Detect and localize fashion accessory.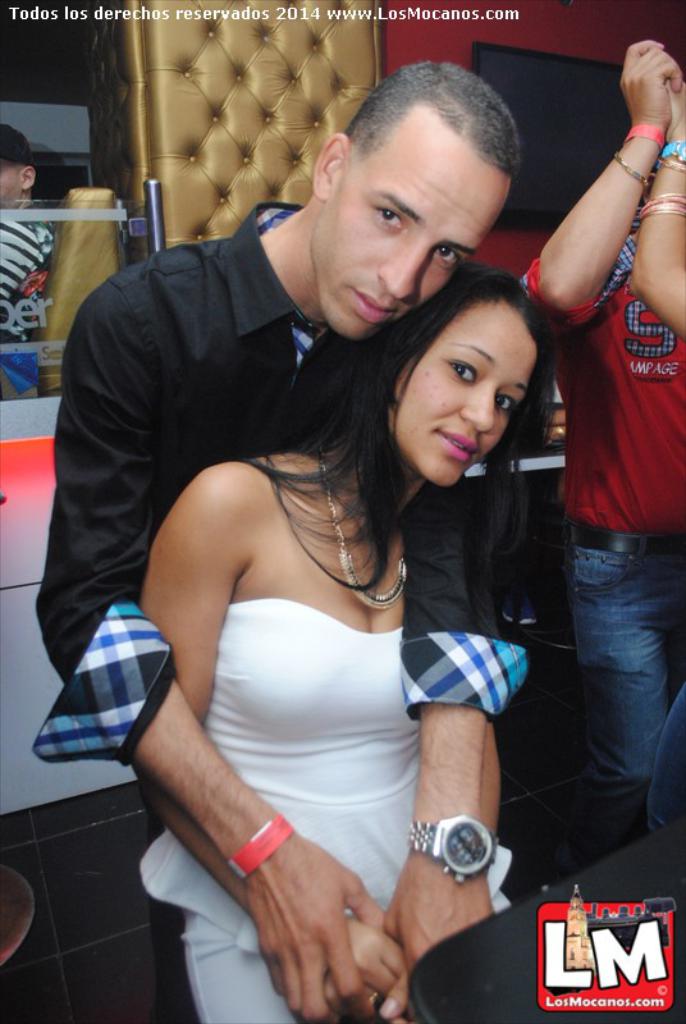
Localized at 229:812:301:881.
